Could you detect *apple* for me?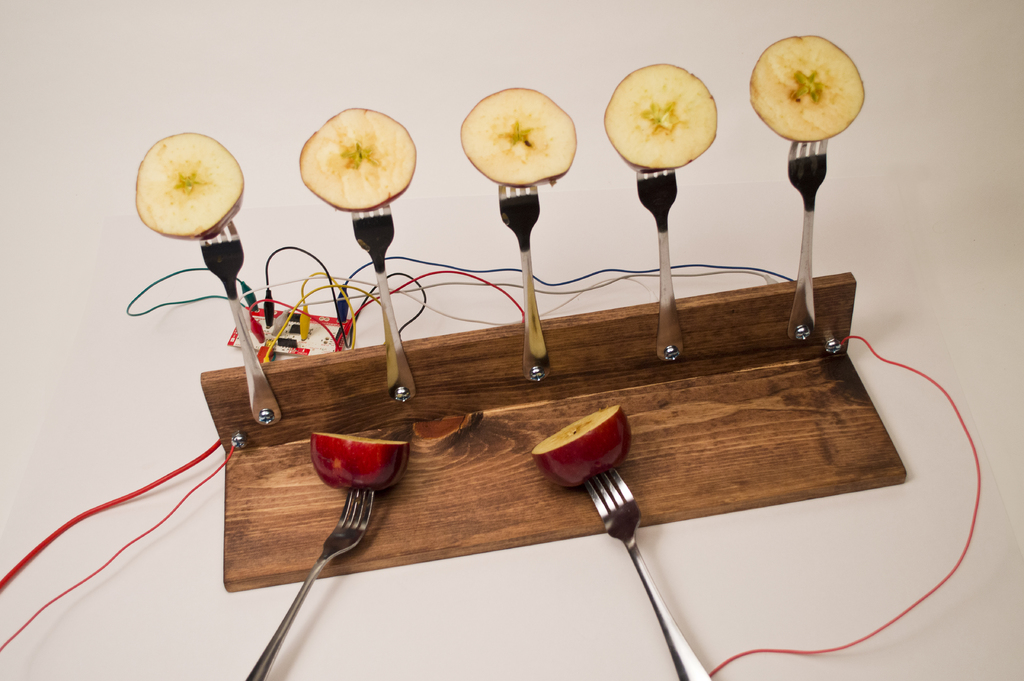
Detection result: pyautogui.locateOnScreen(132, 133, 247, 241).
